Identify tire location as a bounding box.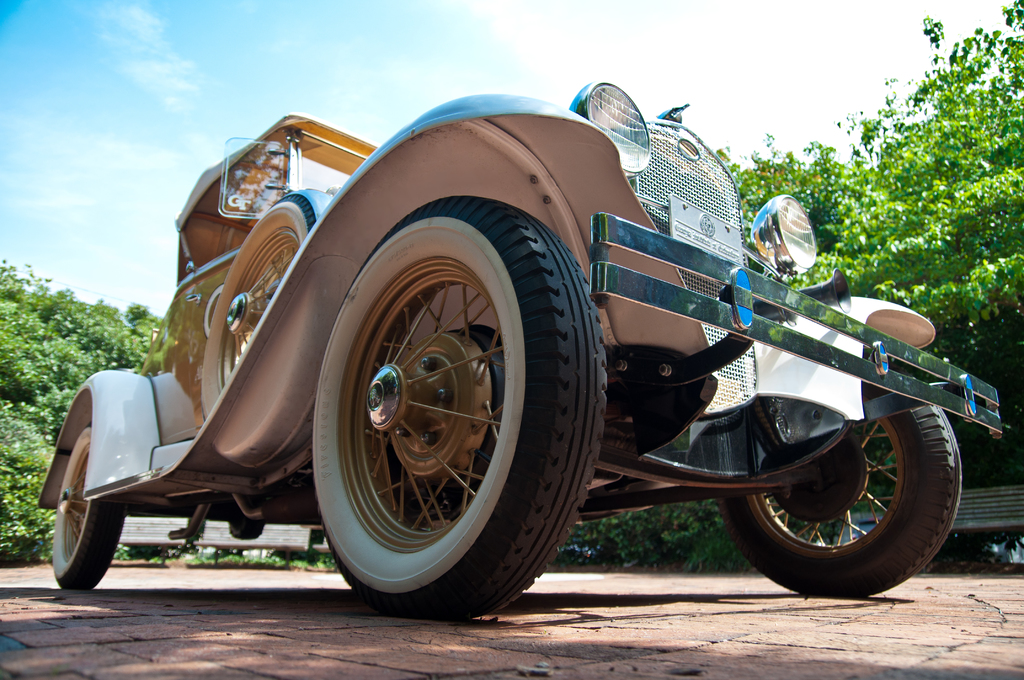
left=300, top=161, right=570, bottom=637.
